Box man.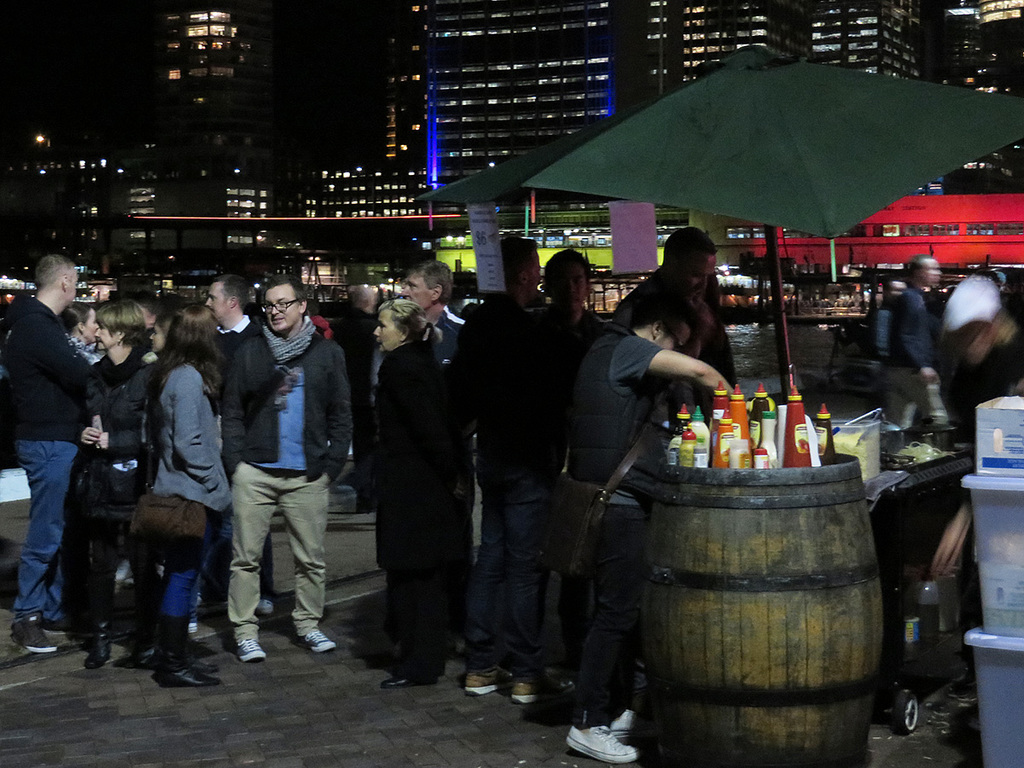
locate(205, 271, 271, 613).
